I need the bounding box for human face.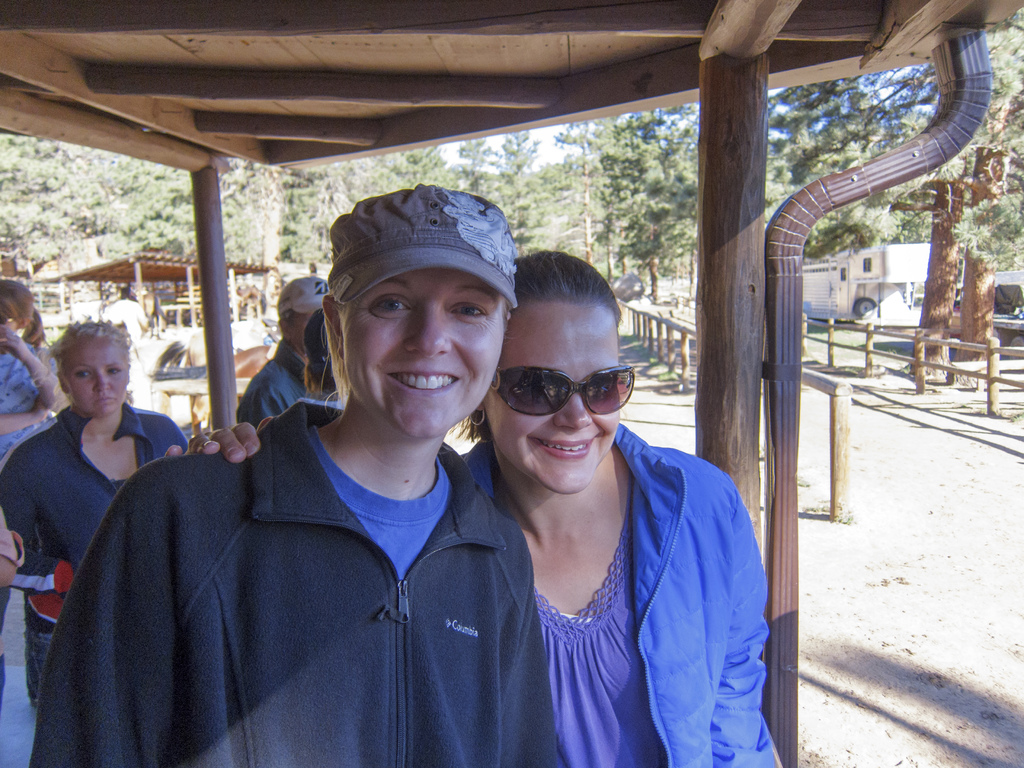
Here it is: <region>64, 335, 134, 419</region>.
